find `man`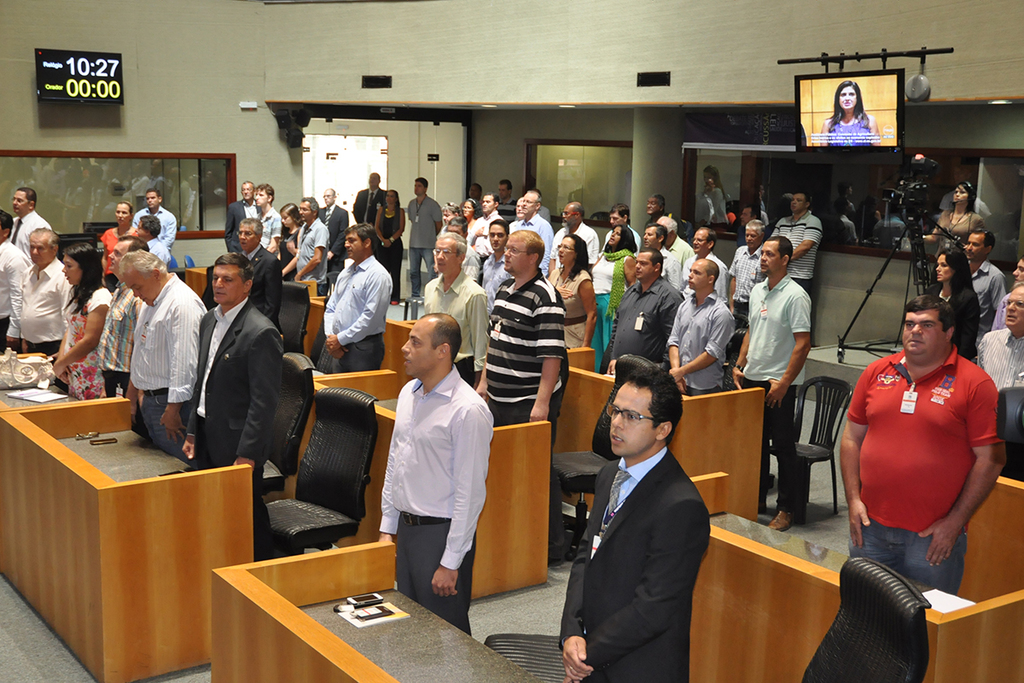
crop(134, 216, 174, 260)
